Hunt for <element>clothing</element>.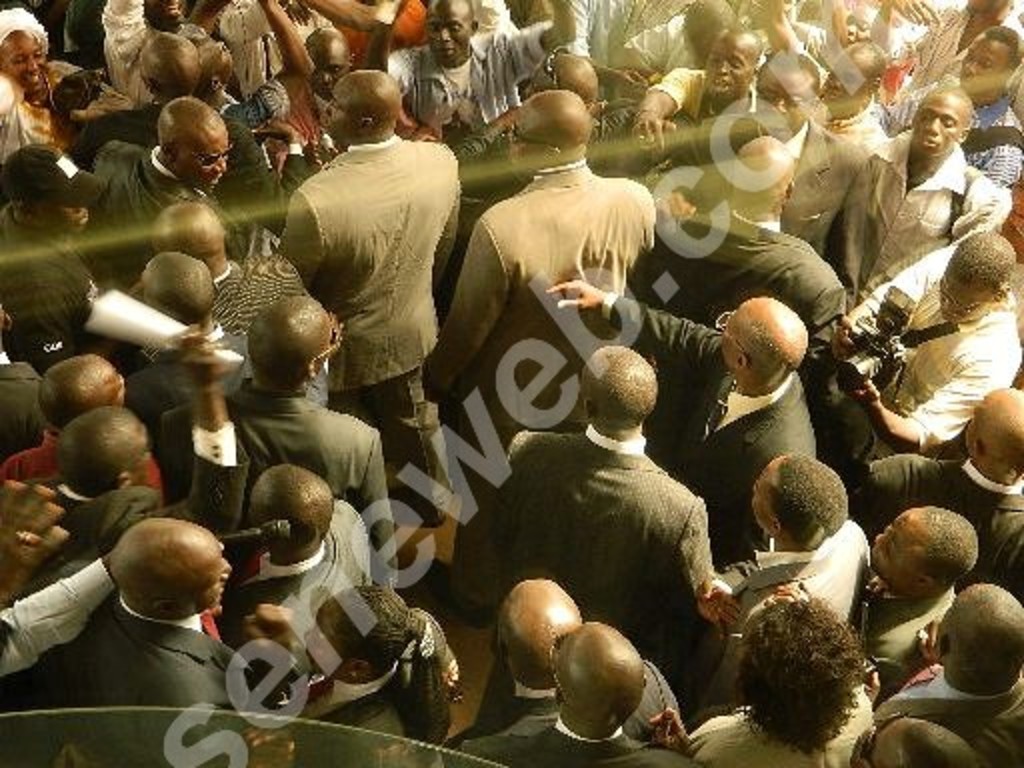
Hunted down at 842/448/1022/580.
